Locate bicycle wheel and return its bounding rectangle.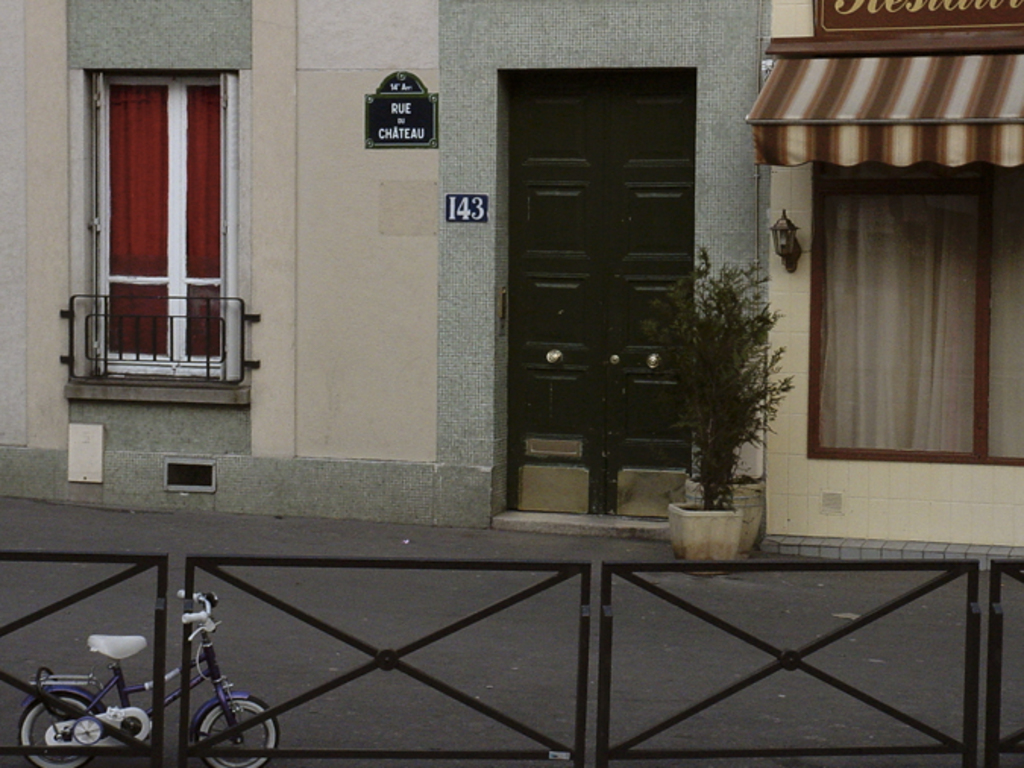
{"x1": 196, "y1": 695, "x2": 281, "y2": 766}.
